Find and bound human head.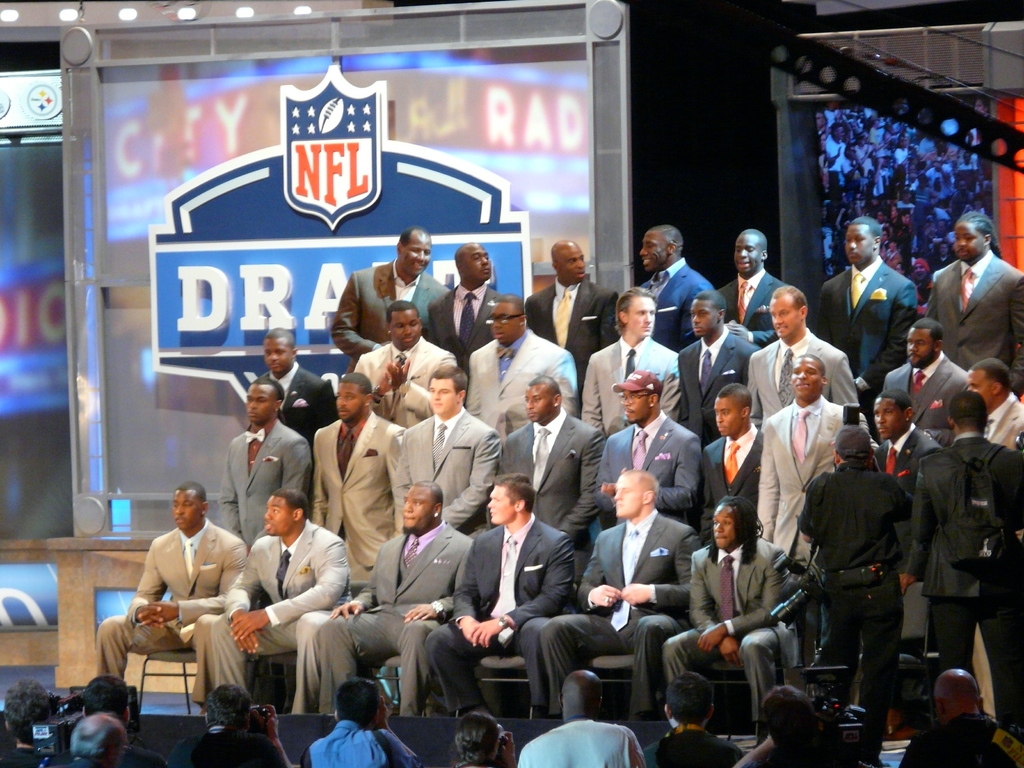
Bound: (x1=485, y1=475, x2=535, y2=528).
